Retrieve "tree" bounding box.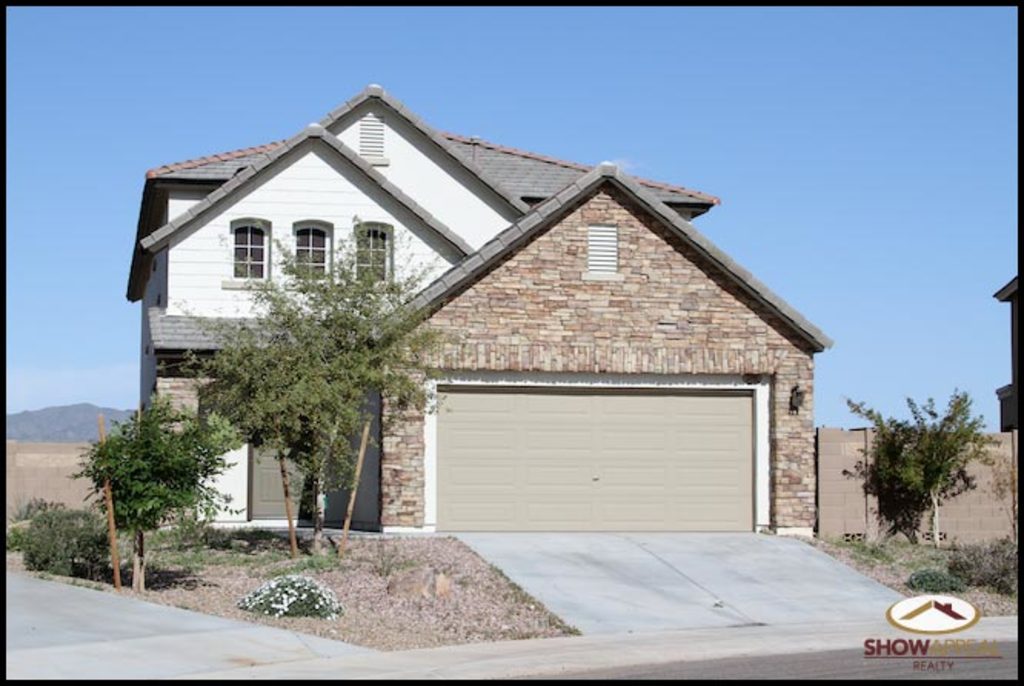
Bounding box: pyautogui.locateOnScreen(844, 389, 1001, 552).
